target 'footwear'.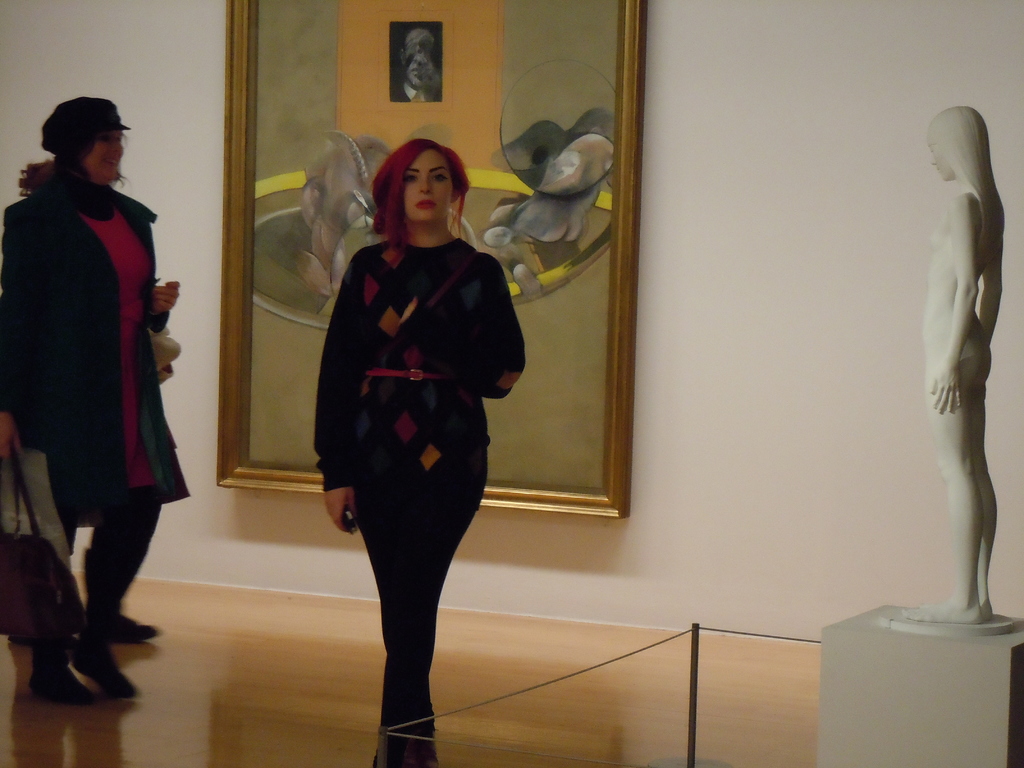
Target region: <bbox>62, 642, 140, 692</bbox>.
